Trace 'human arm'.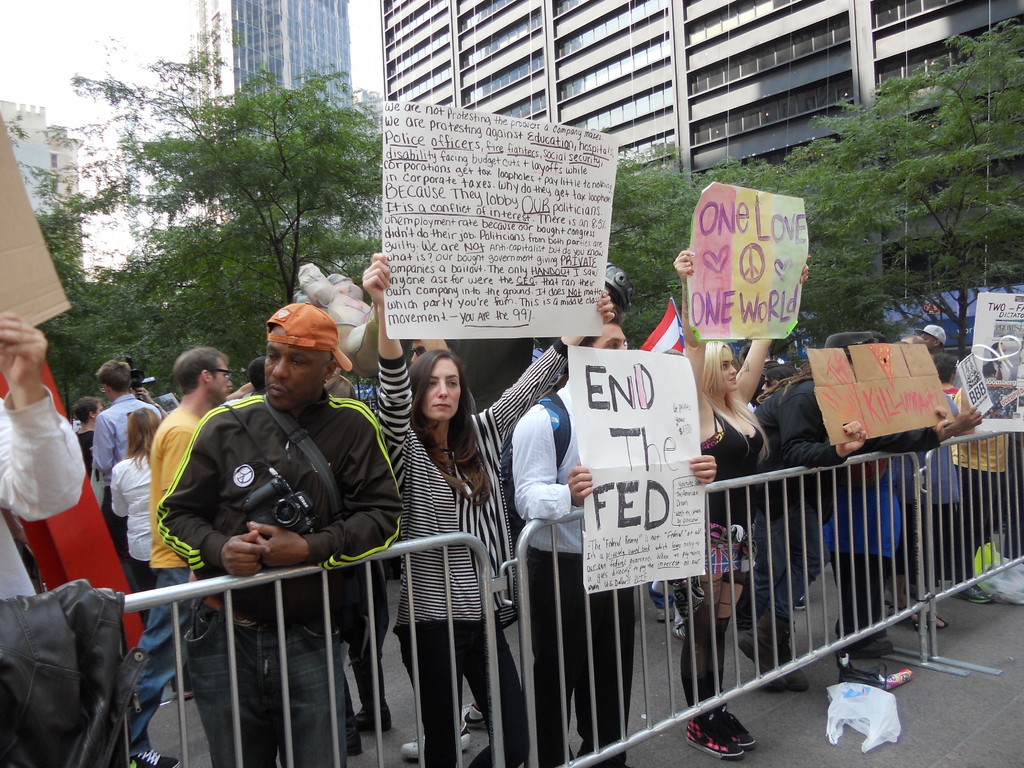
Traced to bbox(525, 384, 609, 543).
